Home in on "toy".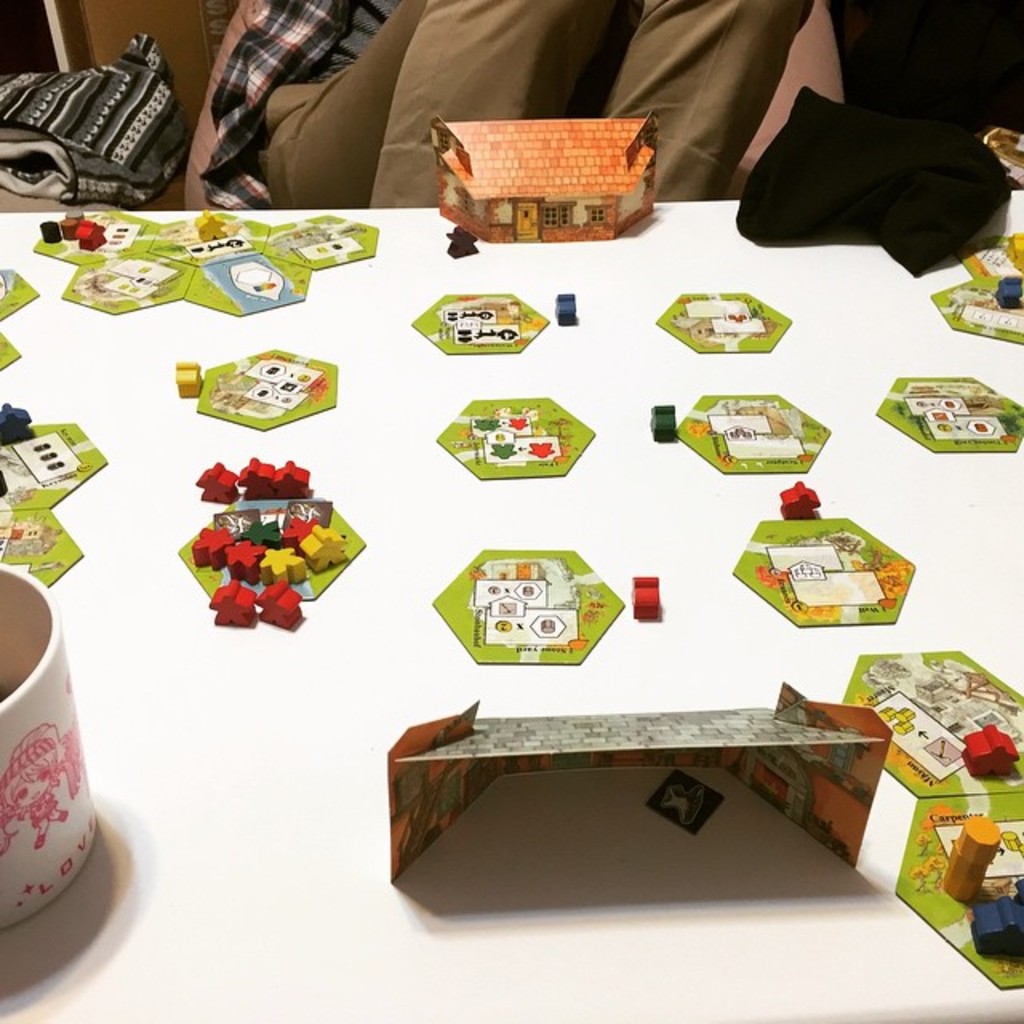
Homed in at BBox(174, 360, 202, 397).
